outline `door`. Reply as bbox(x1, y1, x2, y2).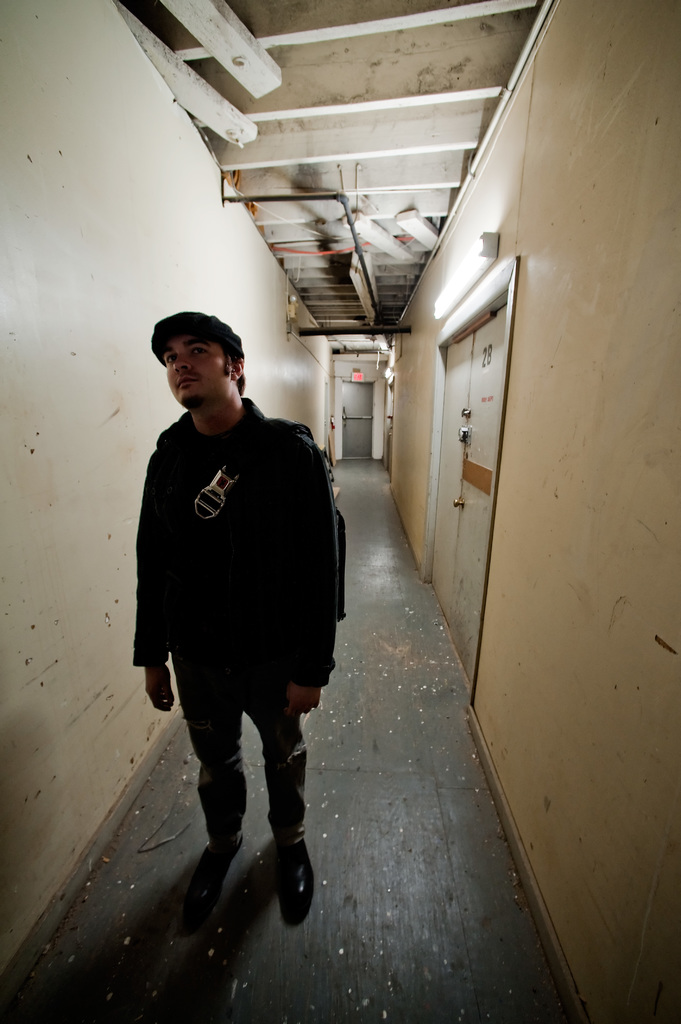
bbox(343, 378, 378, 462).
